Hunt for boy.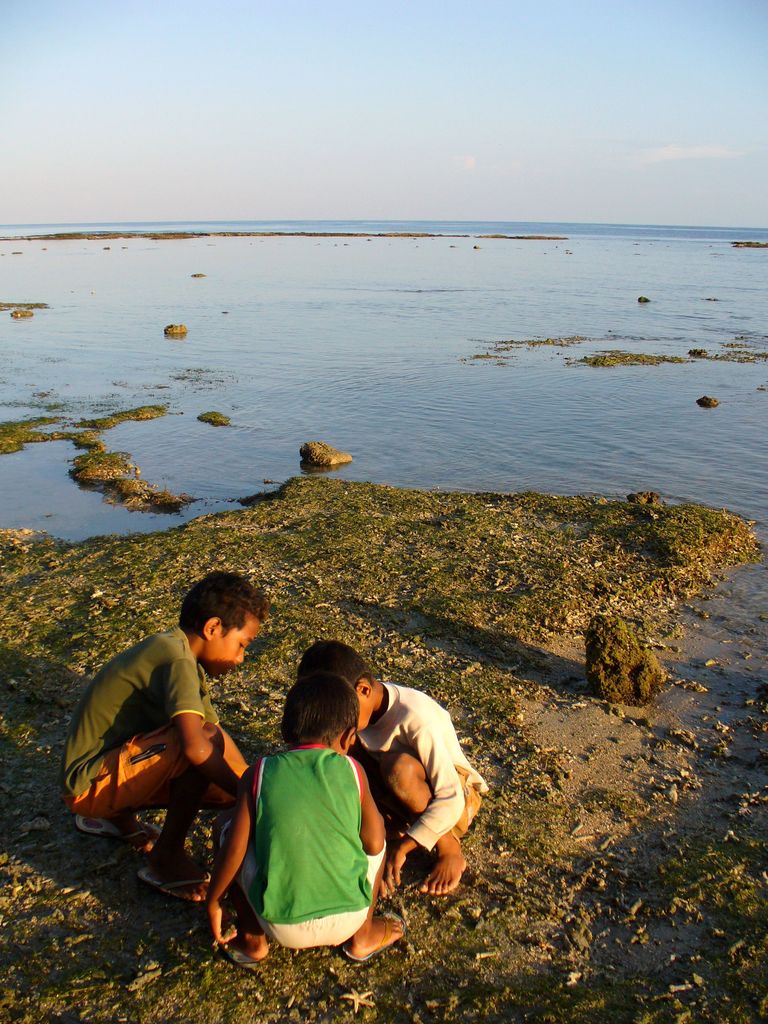
Hunted down at box(63, 569, 268, 901).
